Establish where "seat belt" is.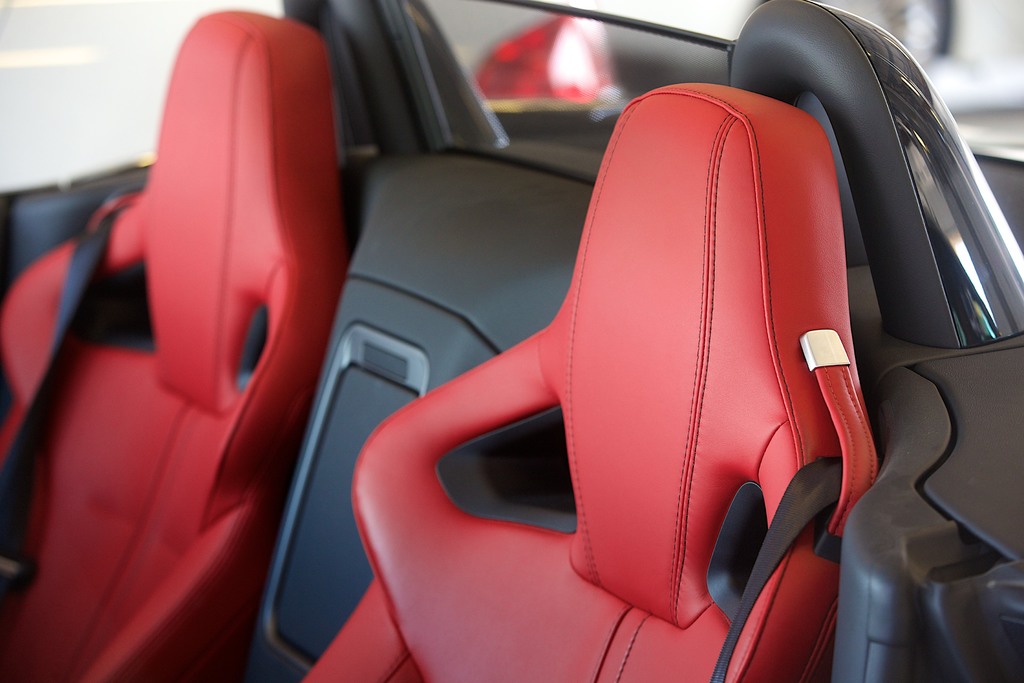
Established at x1=712 y1=459 x2=846 y2=682.
